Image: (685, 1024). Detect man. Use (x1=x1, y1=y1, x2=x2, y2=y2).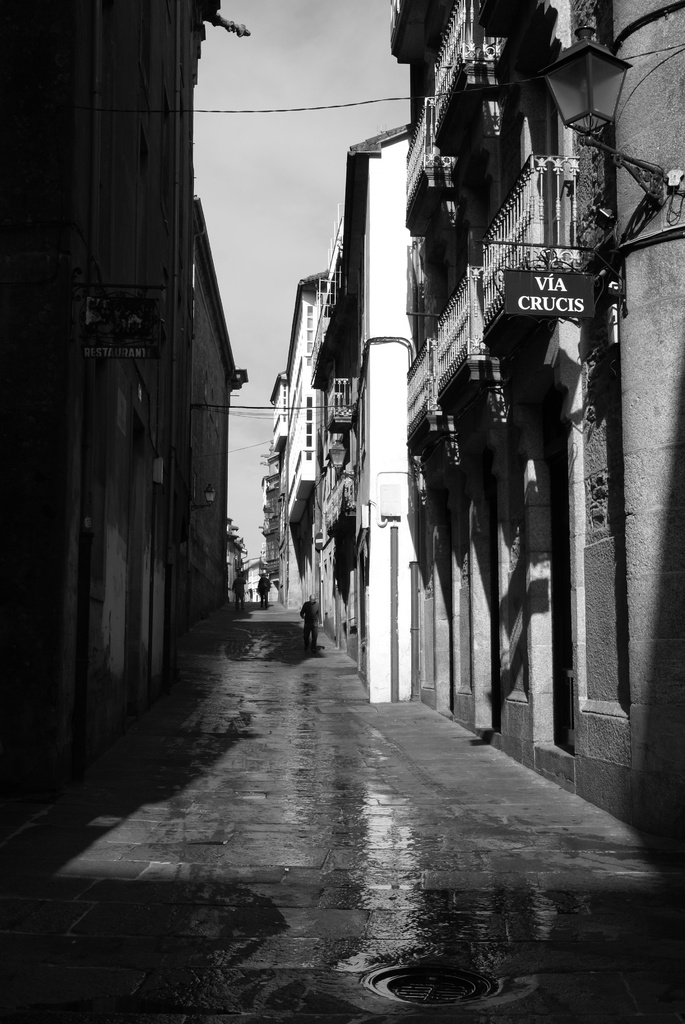
(x1=228, y1=572, x2=248, y2=608).
